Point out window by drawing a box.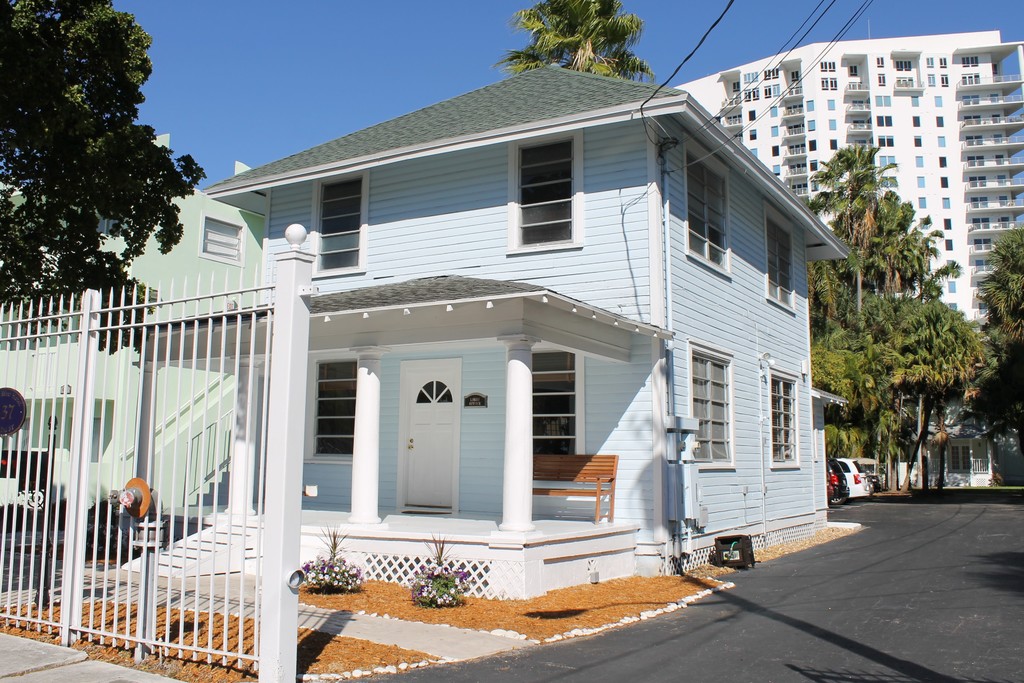
(878,116,892,125).
